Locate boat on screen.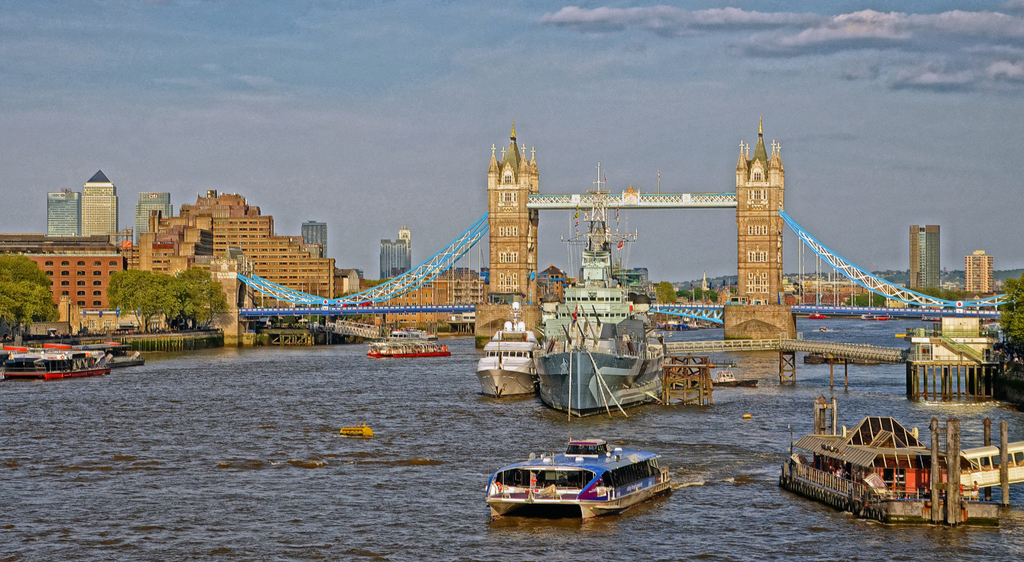
On screen at pyautogui.locateOnScreen(789, 415, 970, 506).
